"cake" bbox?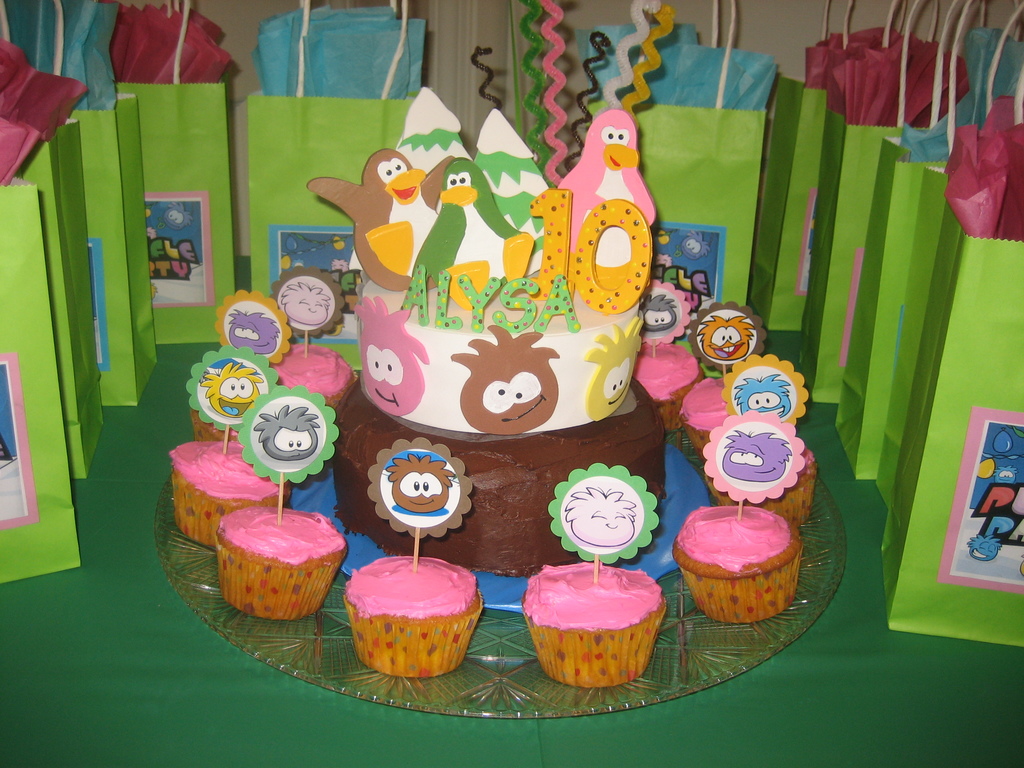
left=264, top=336, right=350, bottom=415
